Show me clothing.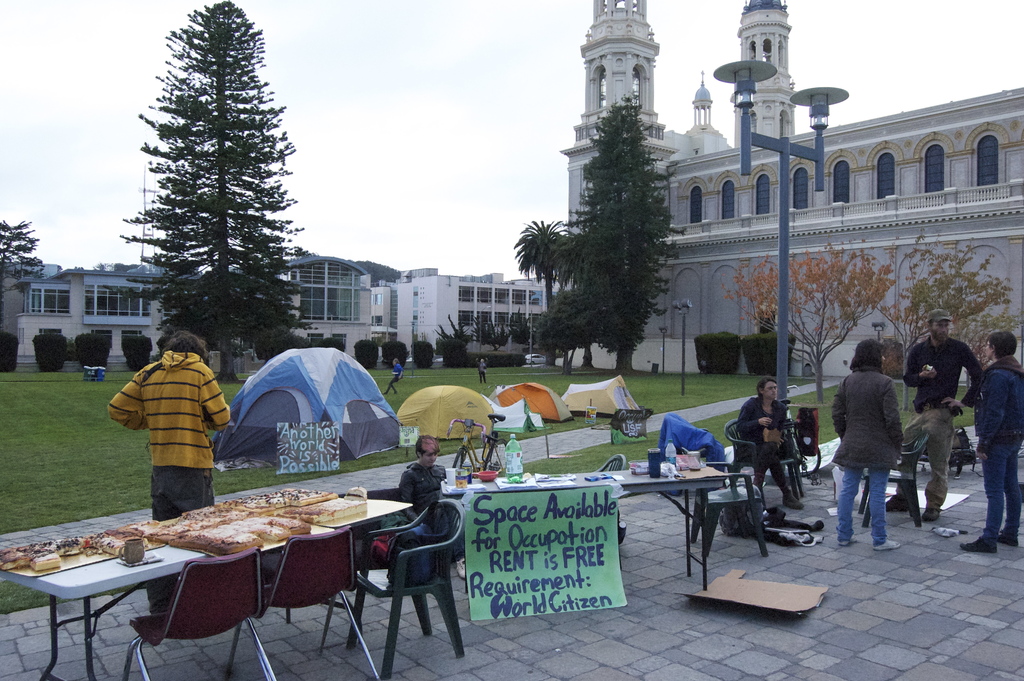
clothing is here: box(828, 451, 865, 546).
